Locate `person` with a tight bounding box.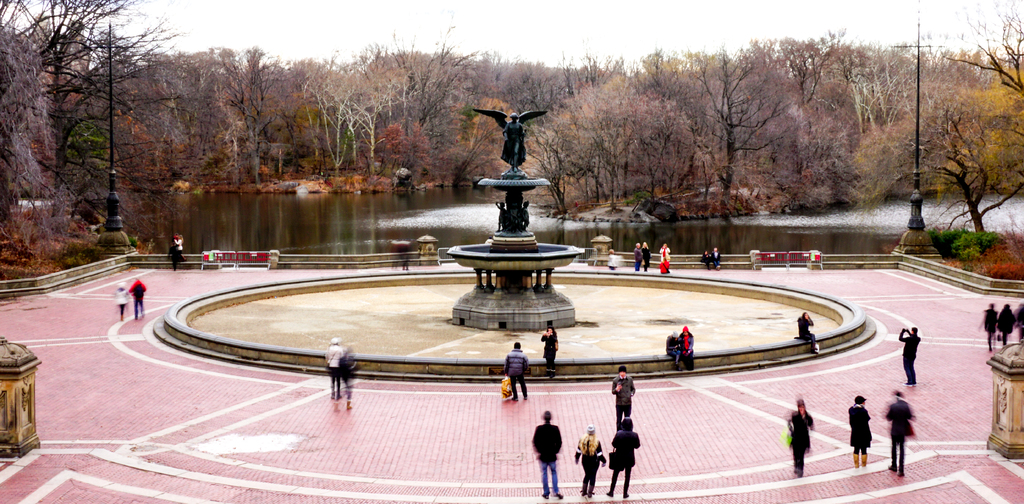
BBox(506, 343, 529, 400).
